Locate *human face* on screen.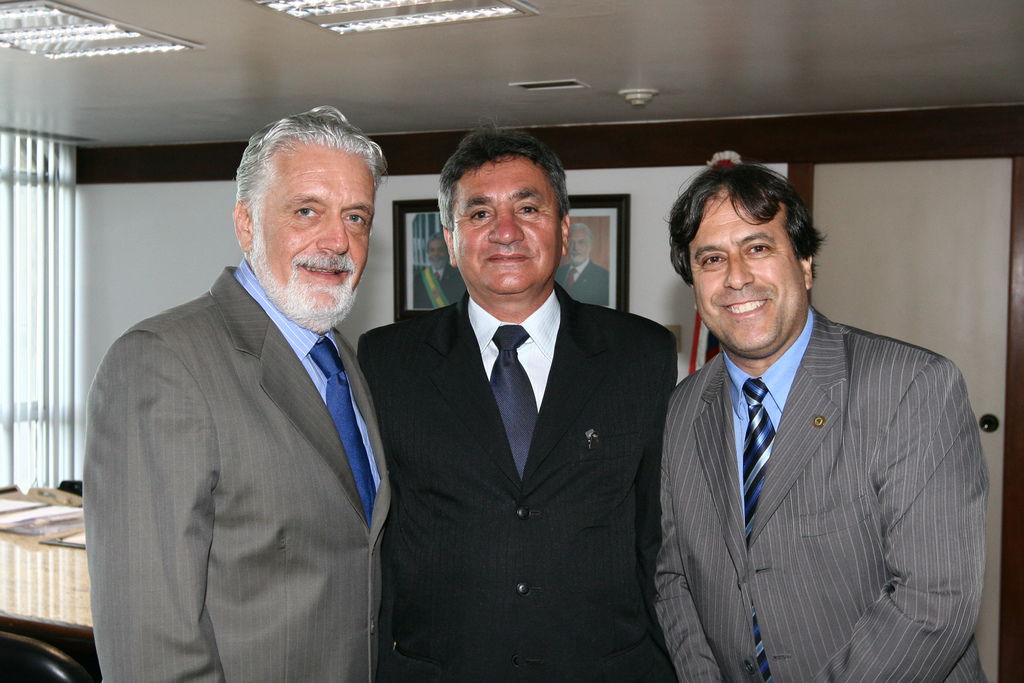
On screen at l=262, t=144, r=373, b=318.
